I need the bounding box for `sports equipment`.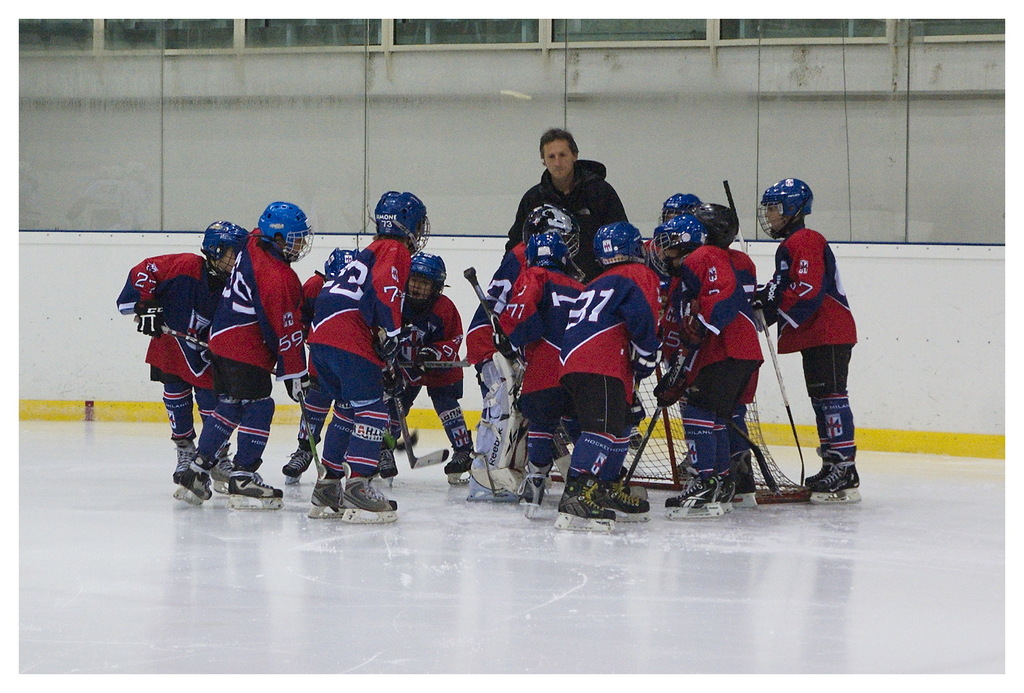
Here it is: [278,443,311,487].
